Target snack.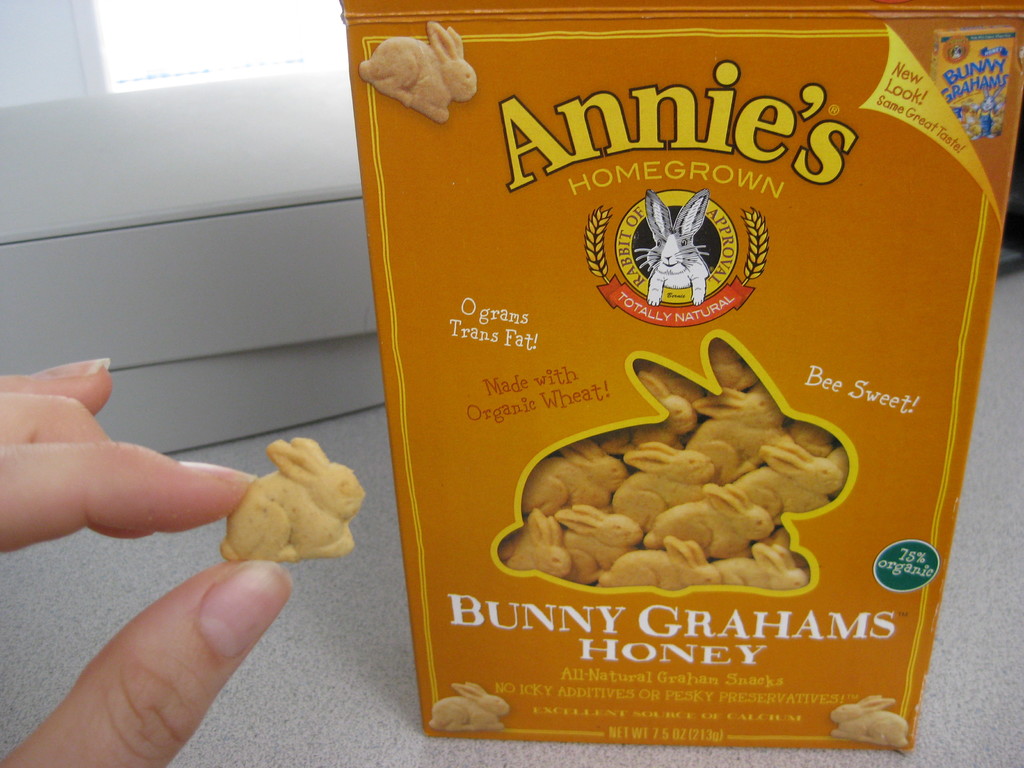
Target region: [428,676,518,732].
